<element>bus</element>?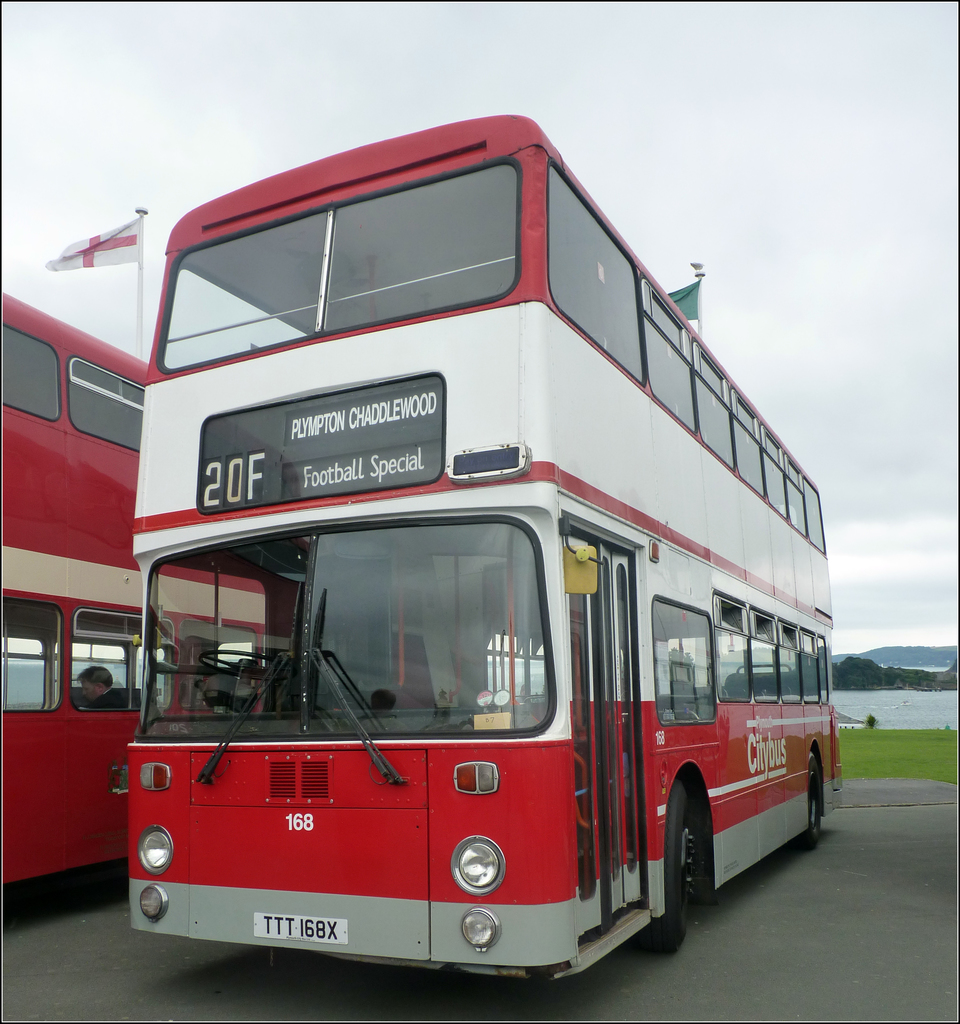
(129,111,840,996)
